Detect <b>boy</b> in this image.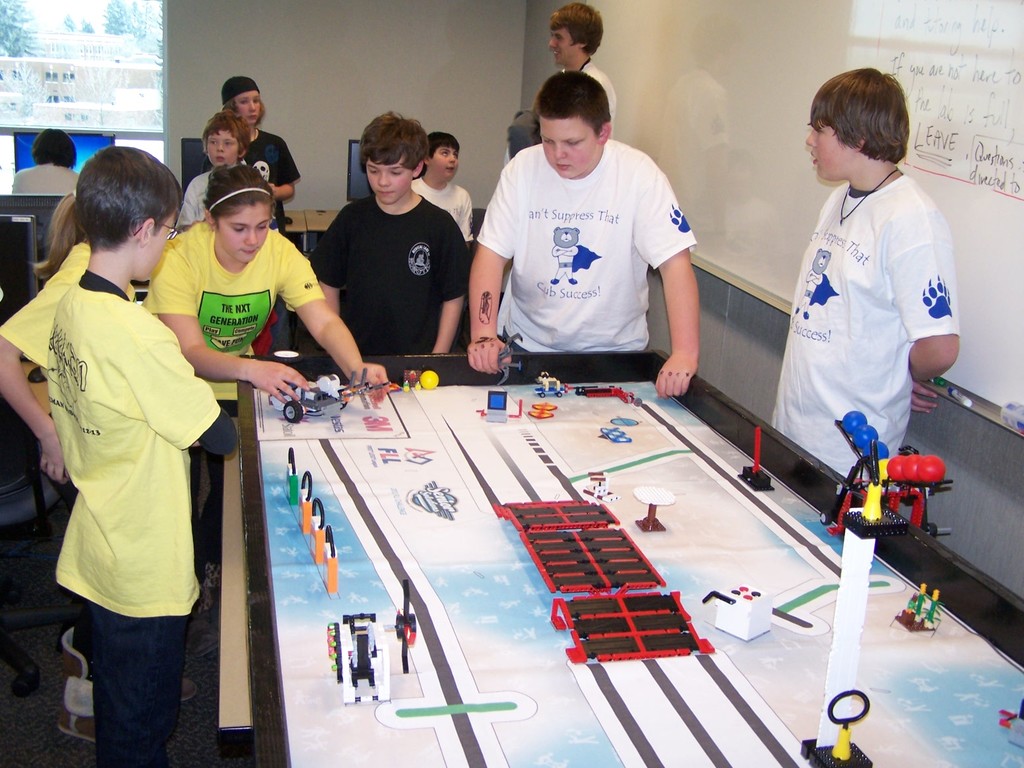
Detection: select_region(222, 75, 294, 352).
